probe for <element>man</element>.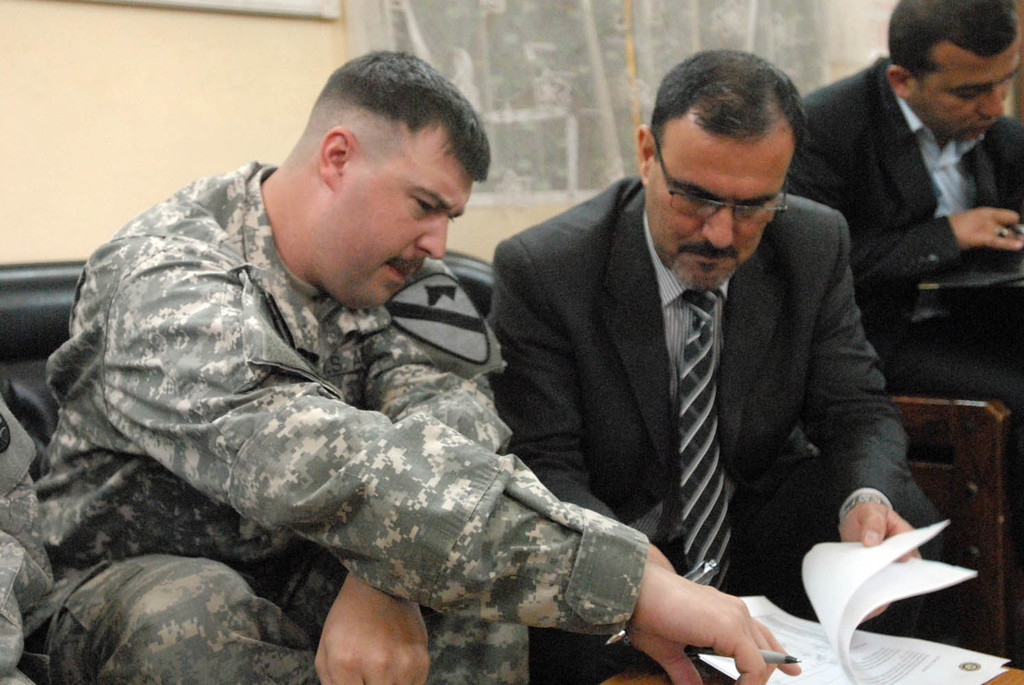
Probe result: detection(484, 48, 944, 684).
